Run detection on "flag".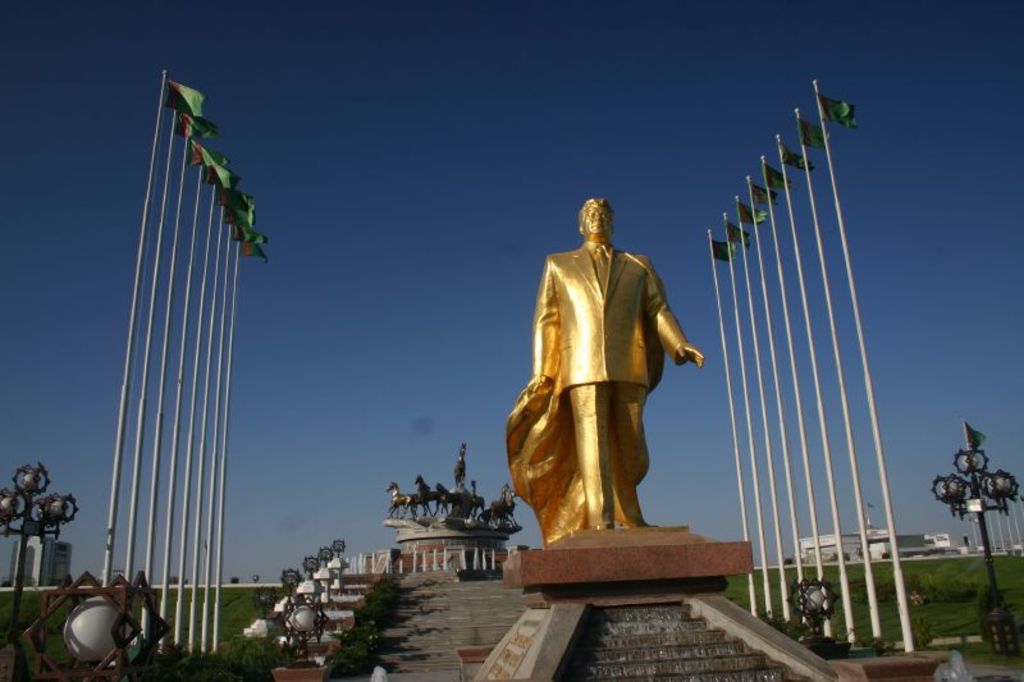
Result: 192:134:228:175.
